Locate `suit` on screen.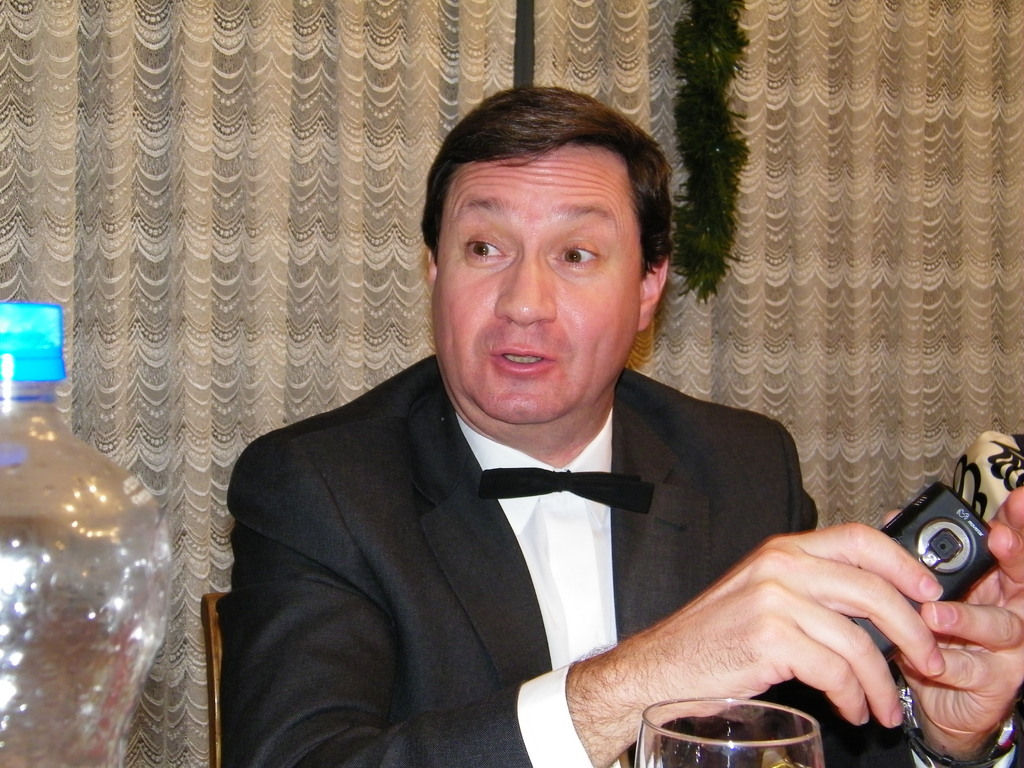
On screen at <bbox>204, 312, 855, 746</bbox>.
